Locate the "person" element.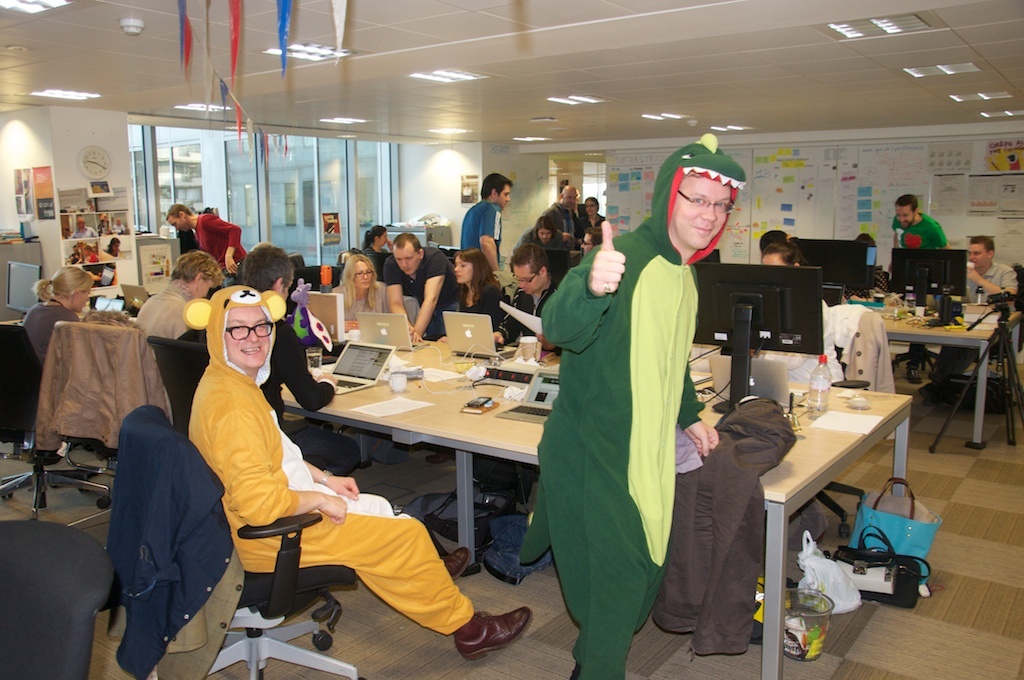
Element bbox: (172,208,244,274).
